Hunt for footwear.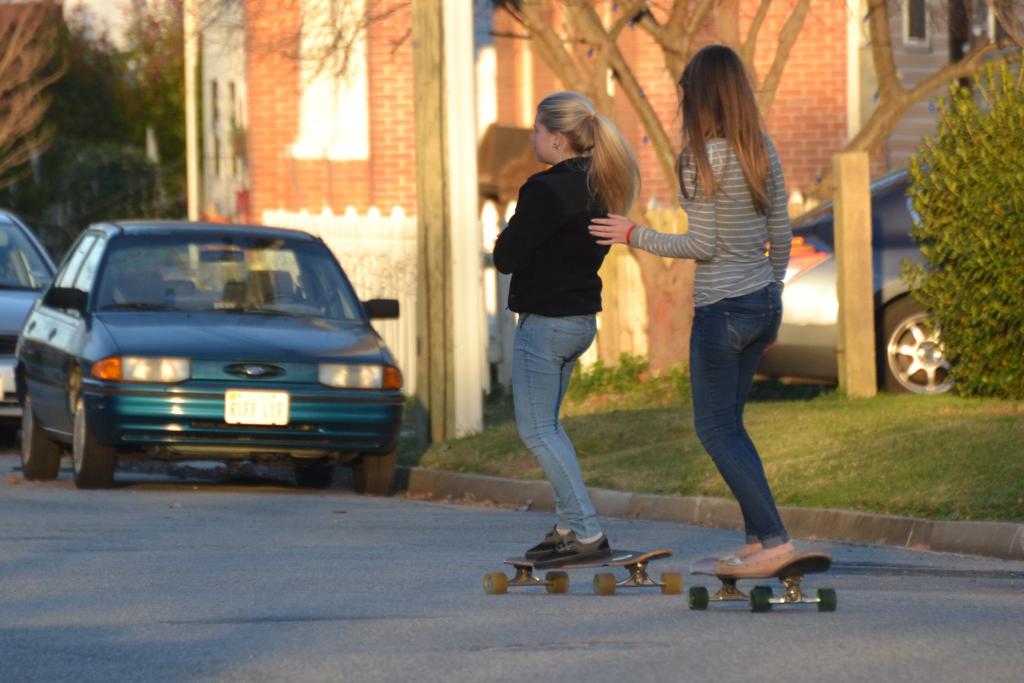
Hunted down at pyautogui.locateOnScreen(522, 521, 573, 551).
